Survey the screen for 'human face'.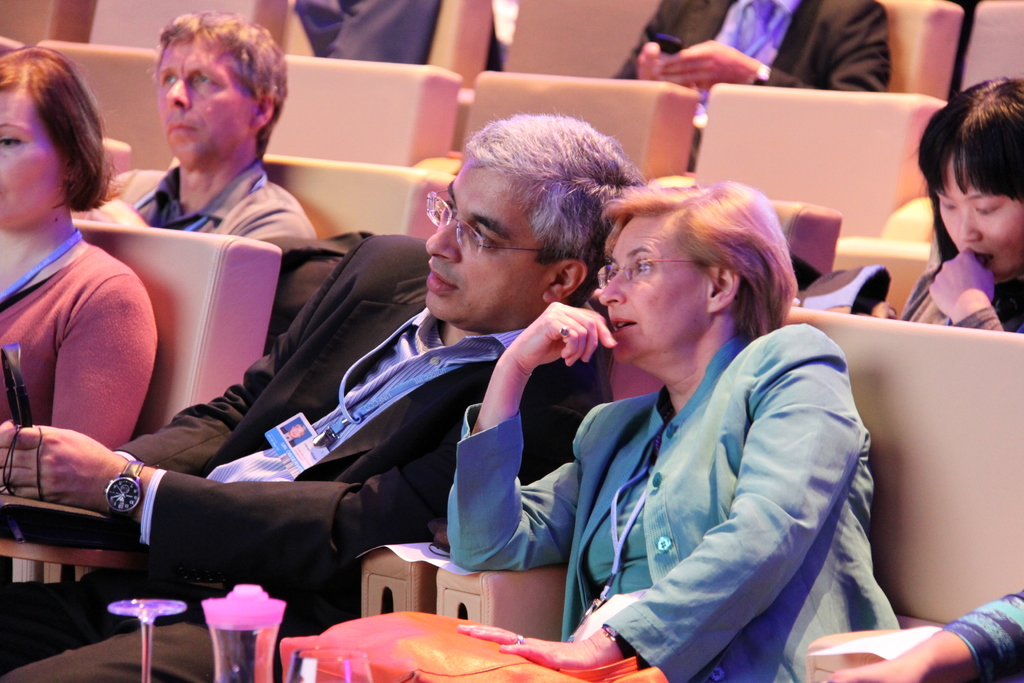
Survey found: x1=158 y1=35 x2=253 y2=159.
